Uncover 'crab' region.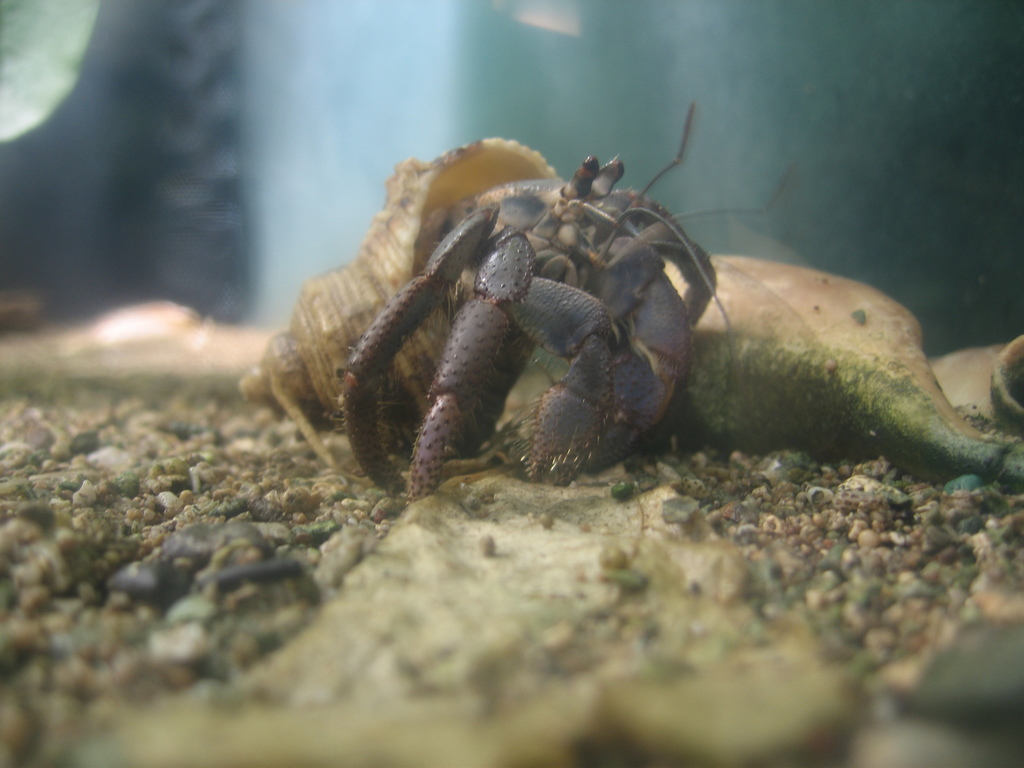
Uncovered: pyautogui.locateOnScreen(340, 89, 774, 497).
